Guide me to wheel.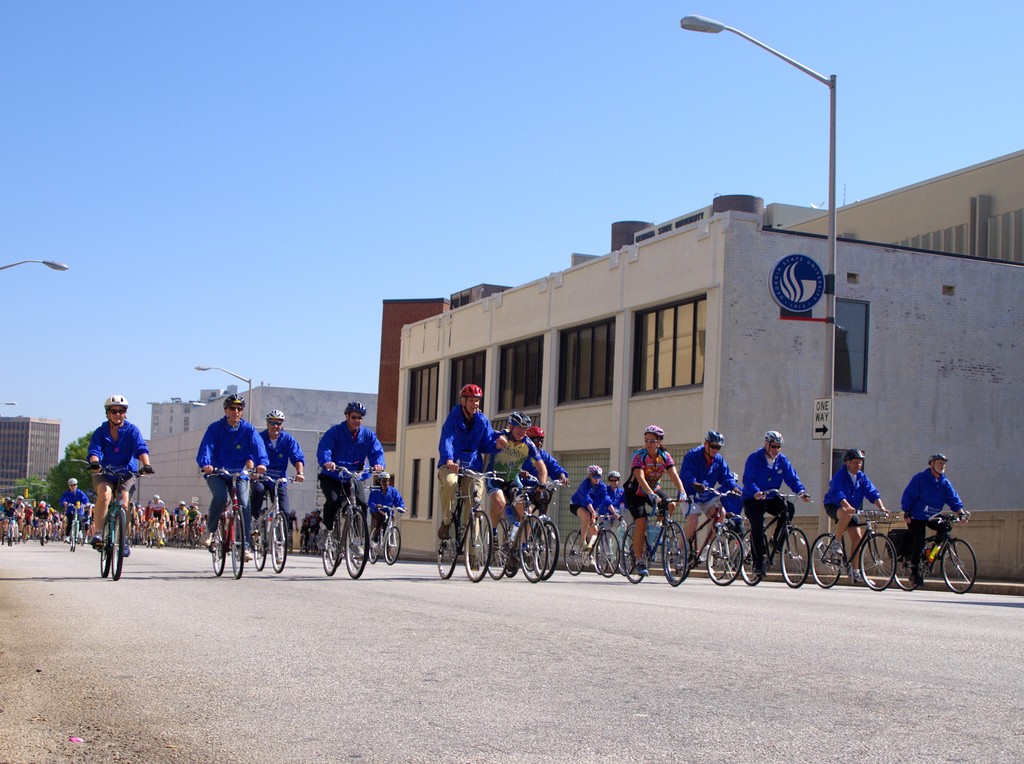
Guidance: (left=229, top=500, right=247, bottom=580).
